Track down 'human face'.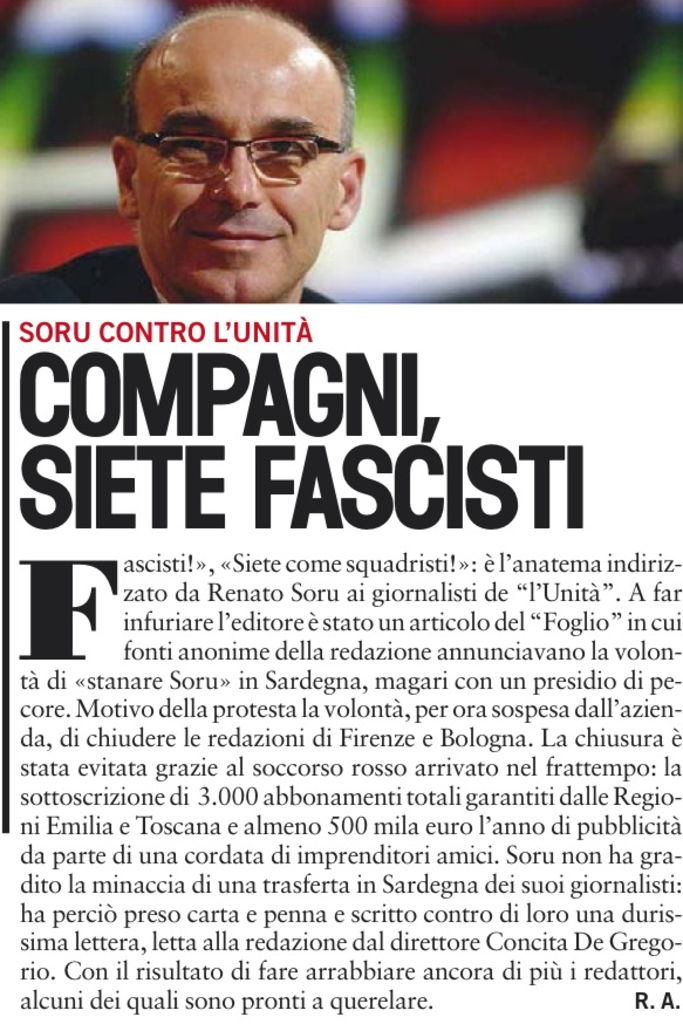
Tracked to x1=135 y1=6 x2=337 y2=305.
